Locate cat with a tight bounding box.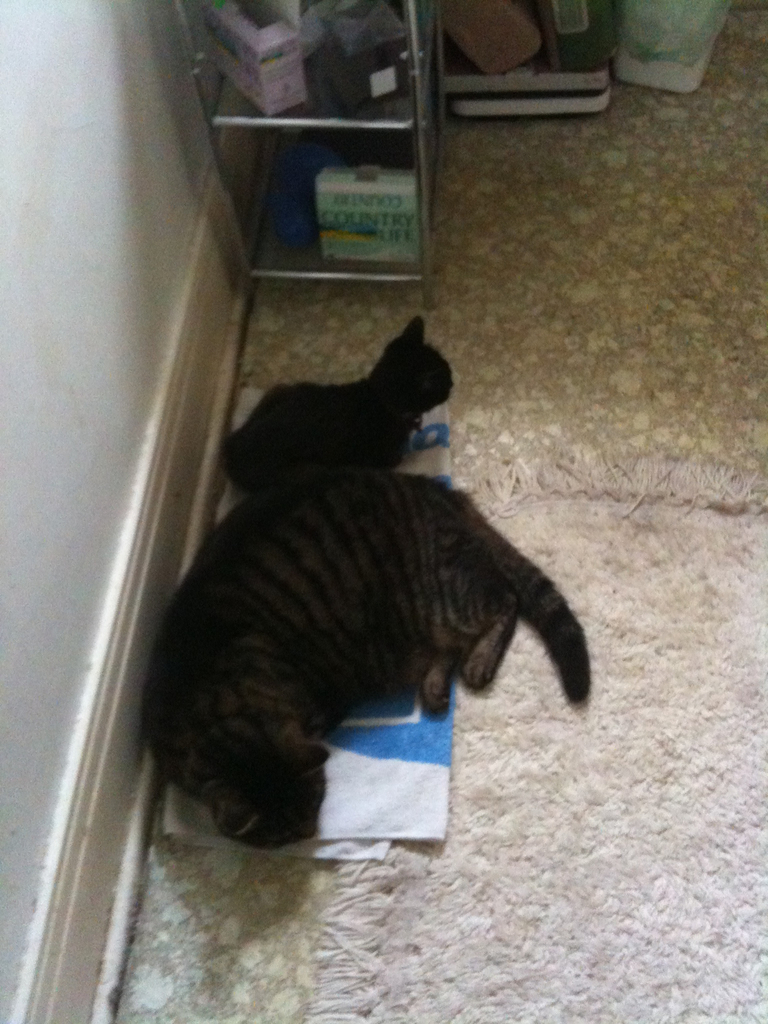
[217,313,457,478].
